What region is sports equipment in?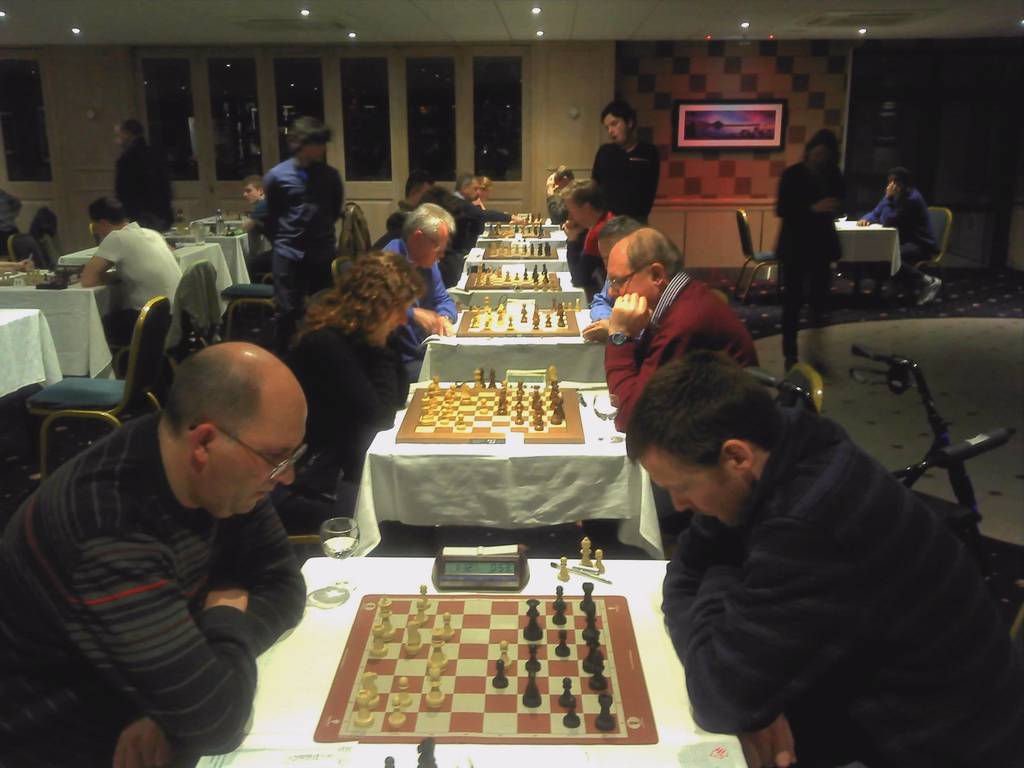
box=[415, 740, 440, 767].
